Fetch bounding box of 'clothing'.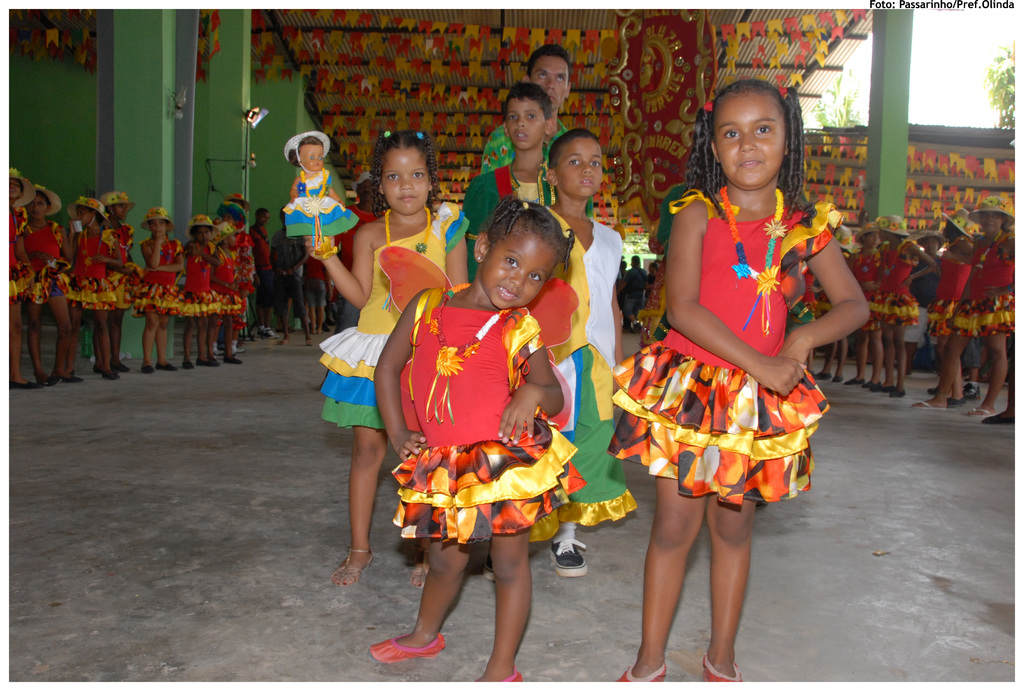
Bbox: (x1=648, y1=179, x2=844, y2=521).
